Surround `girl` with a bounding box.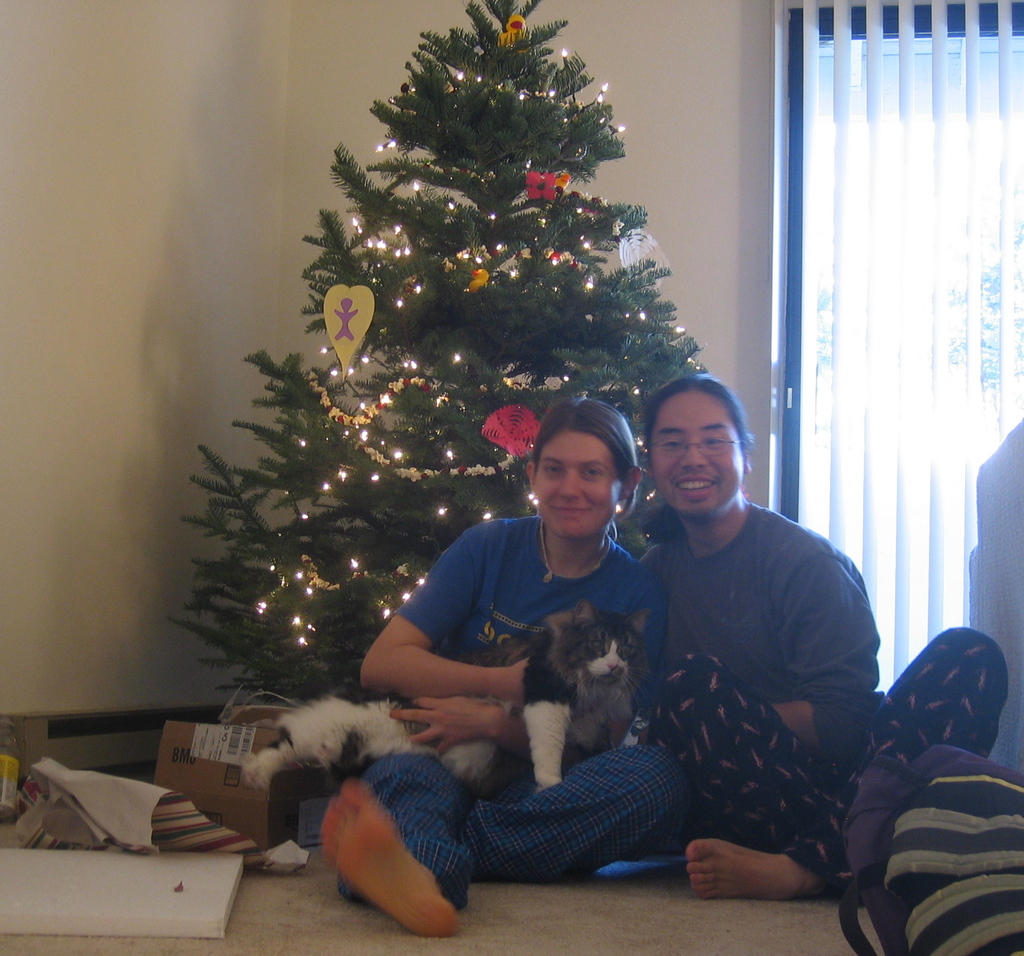
box=[312, 396, 700, 938].
